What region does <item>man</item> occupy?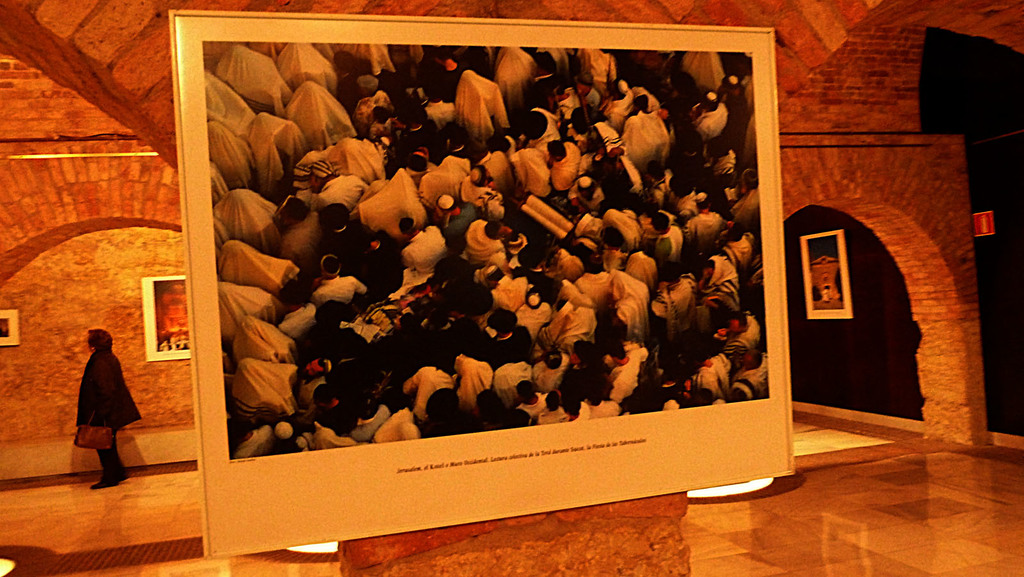
pyautogui.locateOnScreen(60, 320, 136, 489).
